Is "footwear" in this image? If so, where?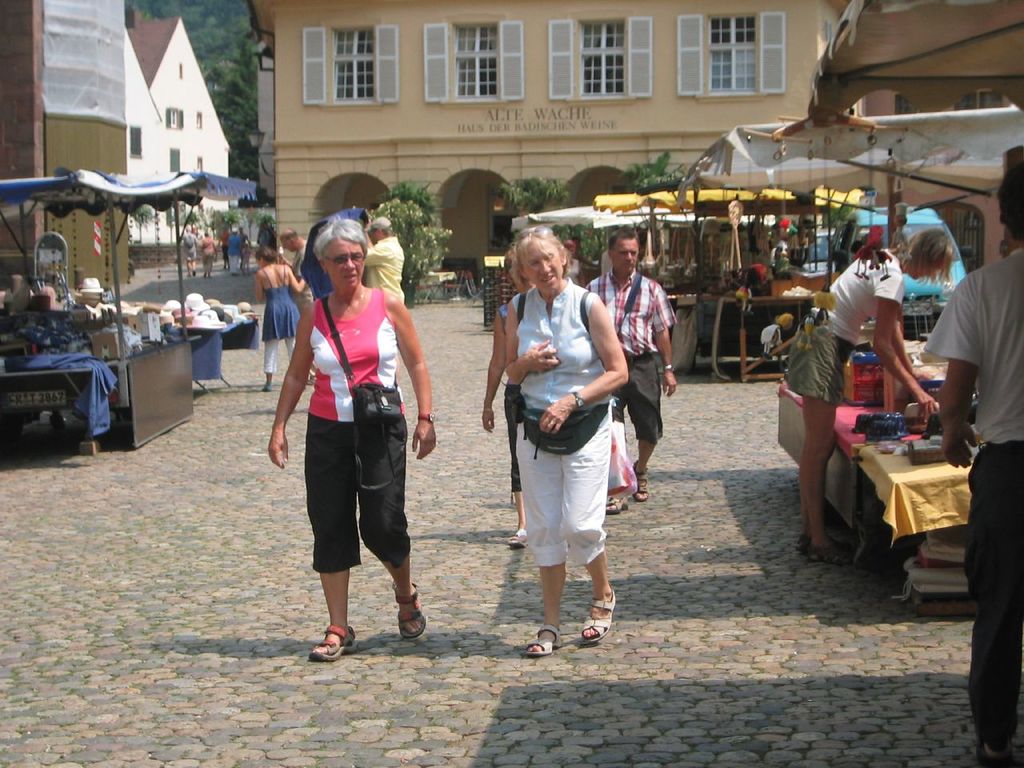
Yes, at 523/623/565/659.
